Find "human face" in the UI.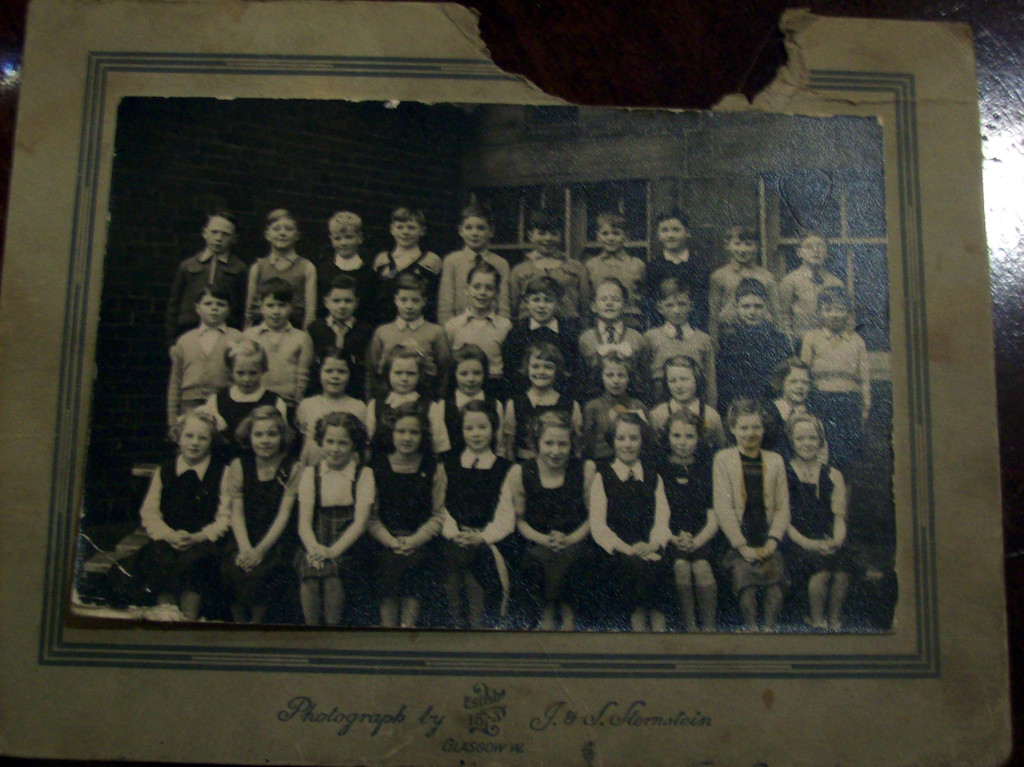
UI element at left=538, top=226, right=564, bottom=255.
